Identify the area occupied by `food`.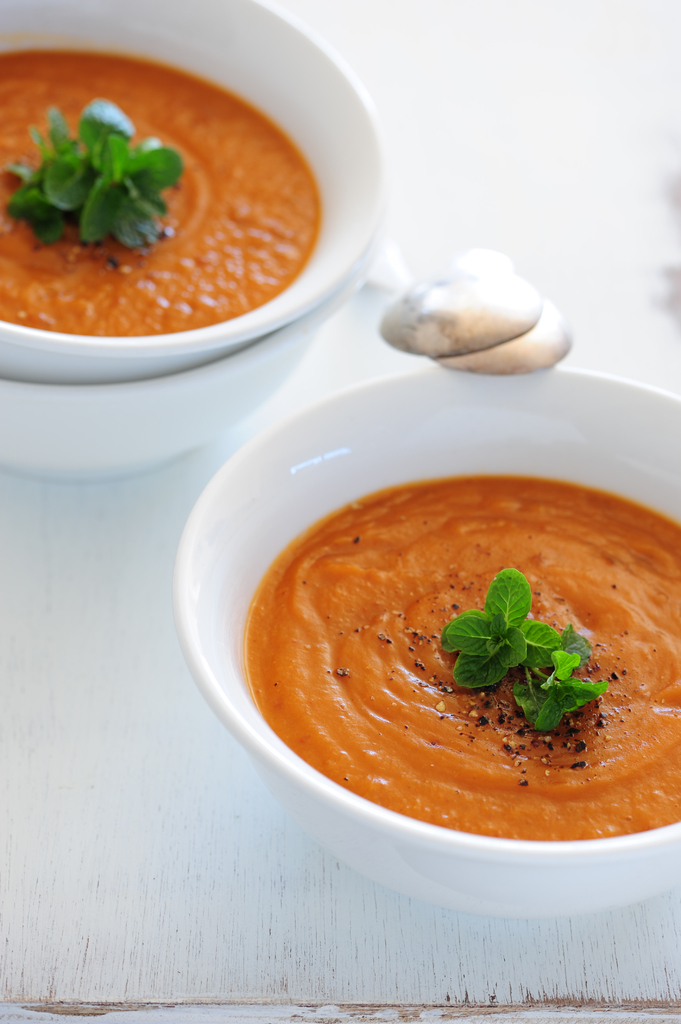
Area: x1=224, y1=481, x2=662, y2=851.
